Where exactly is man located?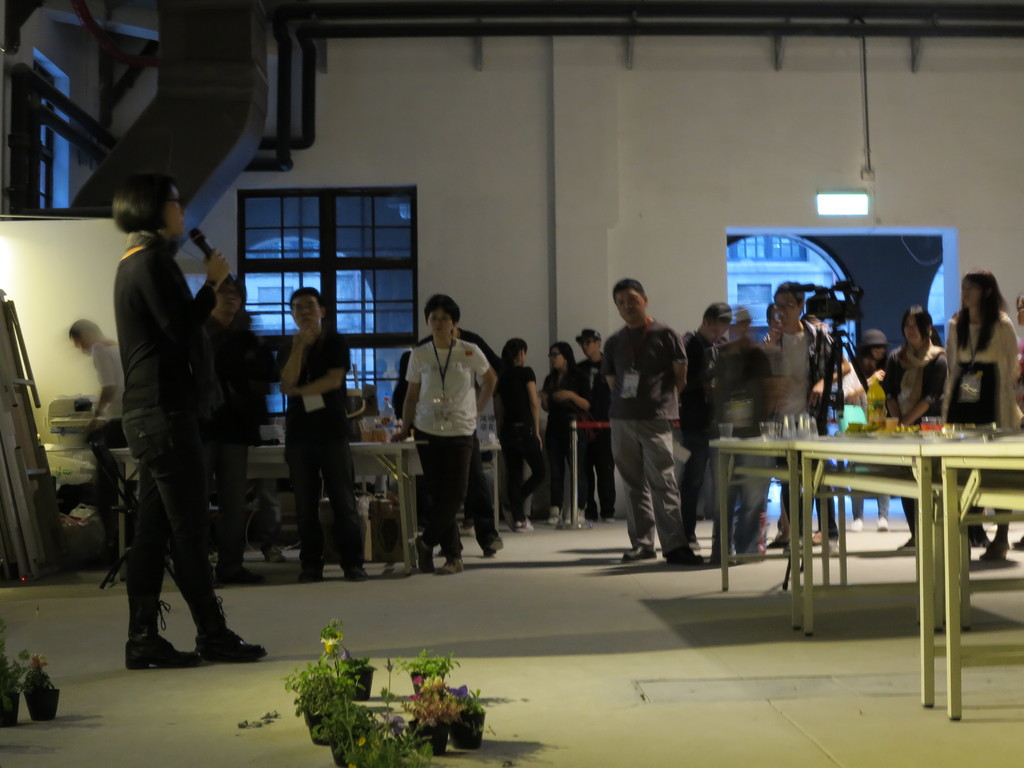
Its bounding box is (x1=65, y1=319, x2=125, y2=467).
